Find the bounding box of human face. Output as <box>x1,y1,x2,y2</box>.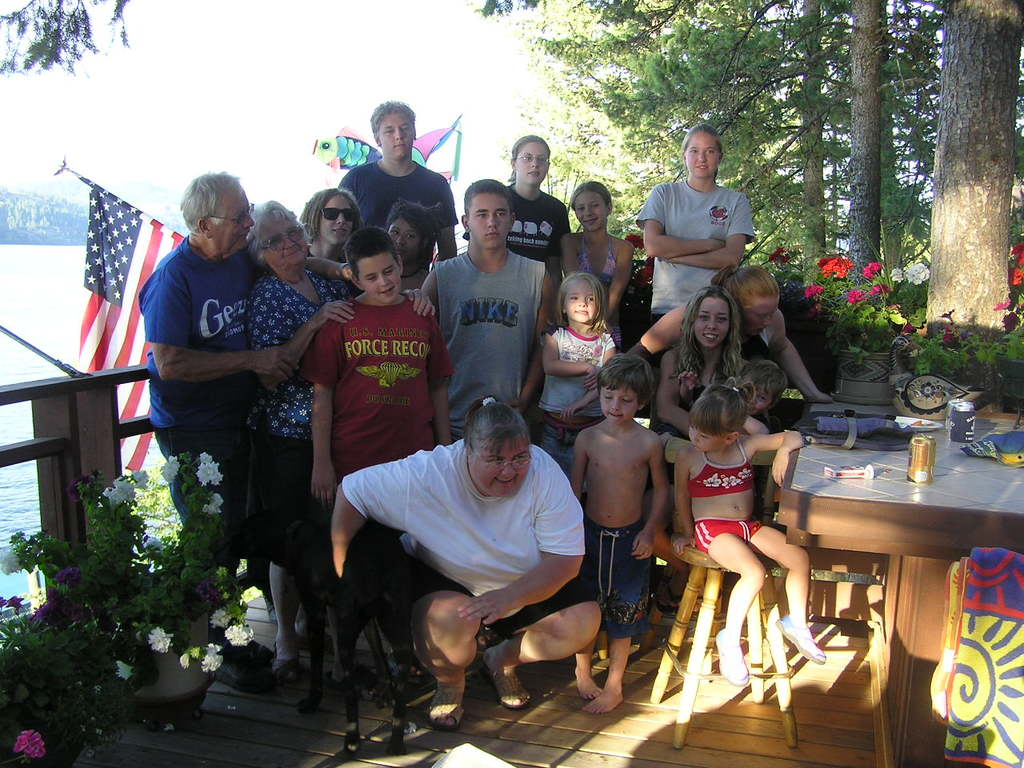
<box>374,114,414,162</box>.
